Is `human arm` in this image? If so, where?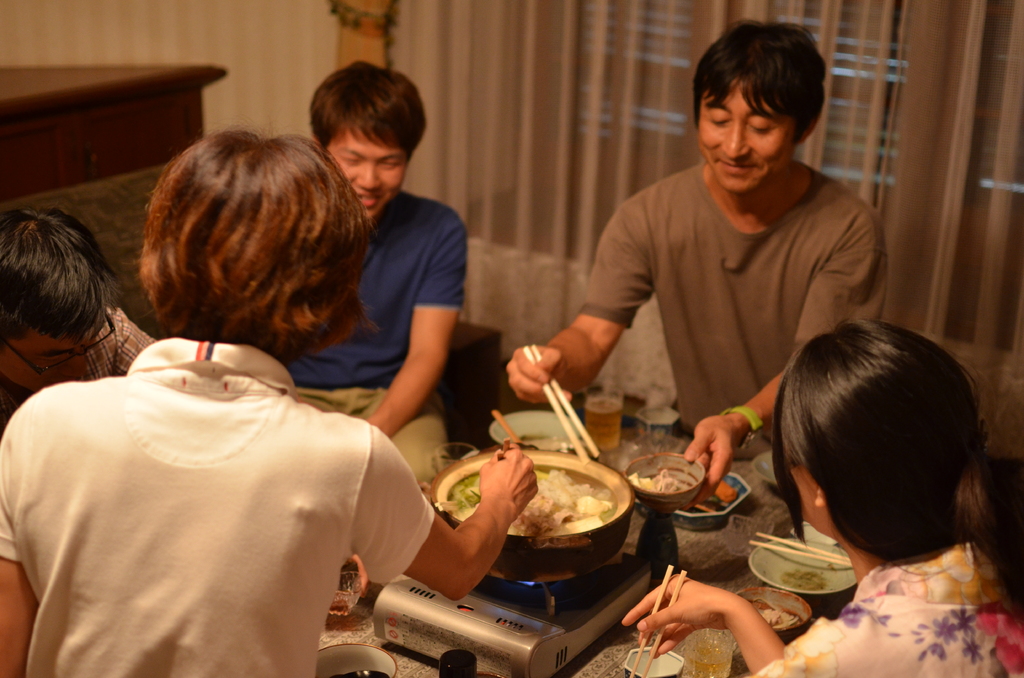
Yes, at bbox=[0, 398, 39, 677].
